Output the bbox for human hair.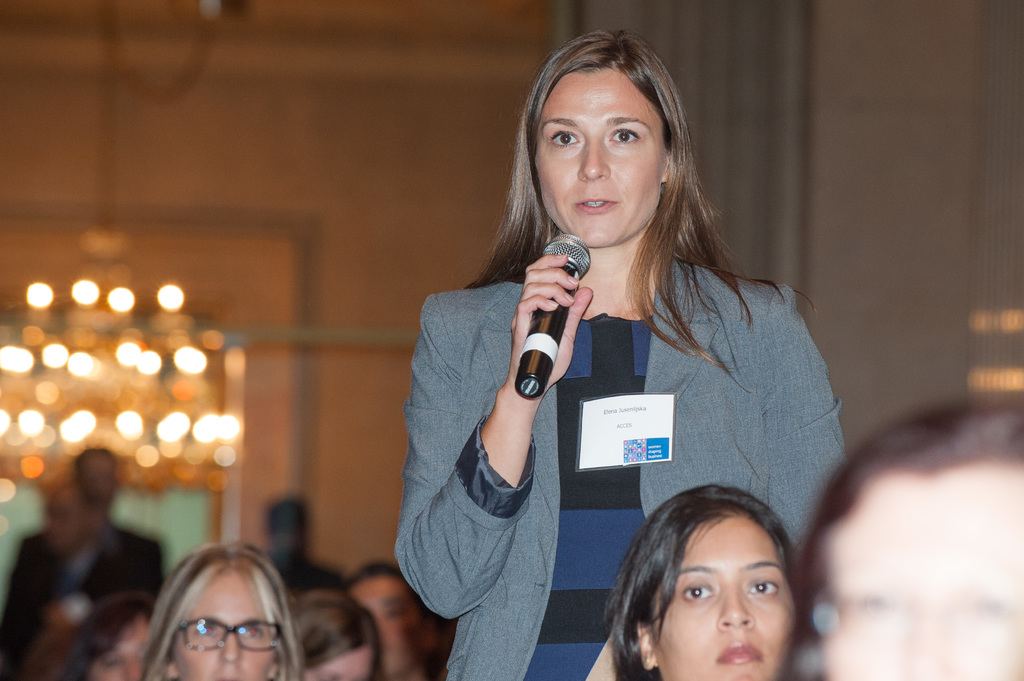
(612, 517, 781, 680).
